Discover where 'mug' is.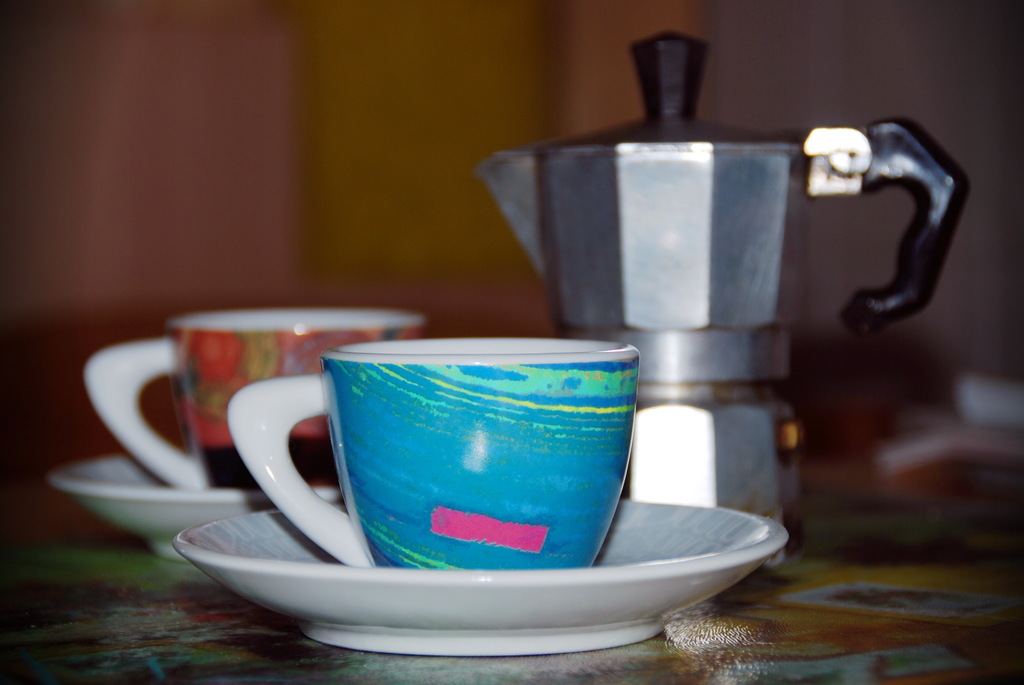
Discovered at [left=81, top=307, right=419, bottom=491].
